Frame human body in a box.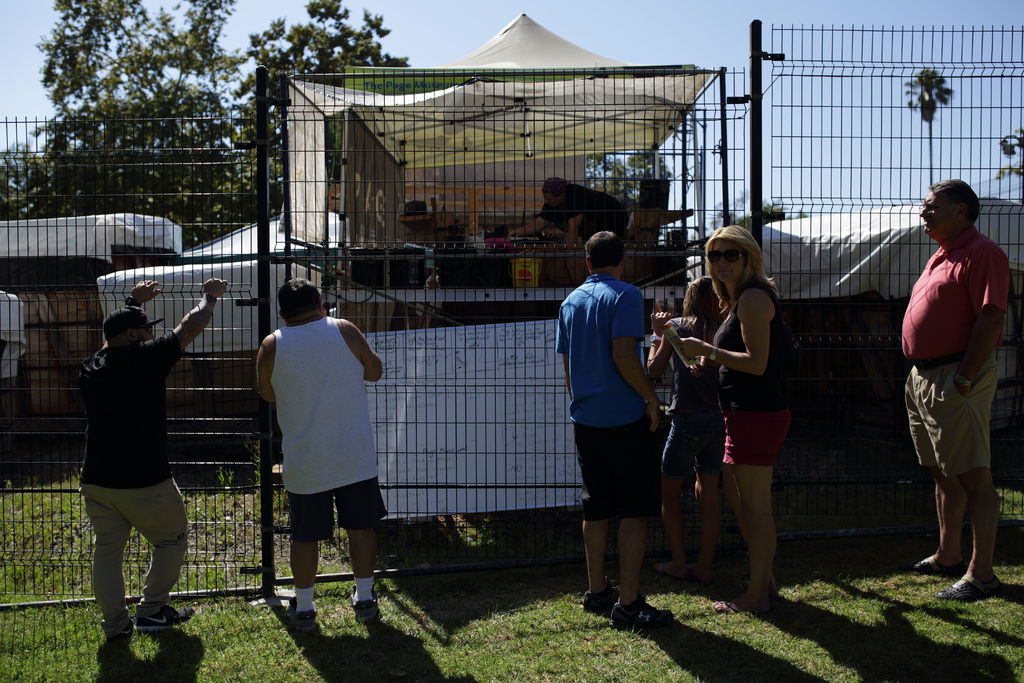
(900, 224, 1004, 605).
